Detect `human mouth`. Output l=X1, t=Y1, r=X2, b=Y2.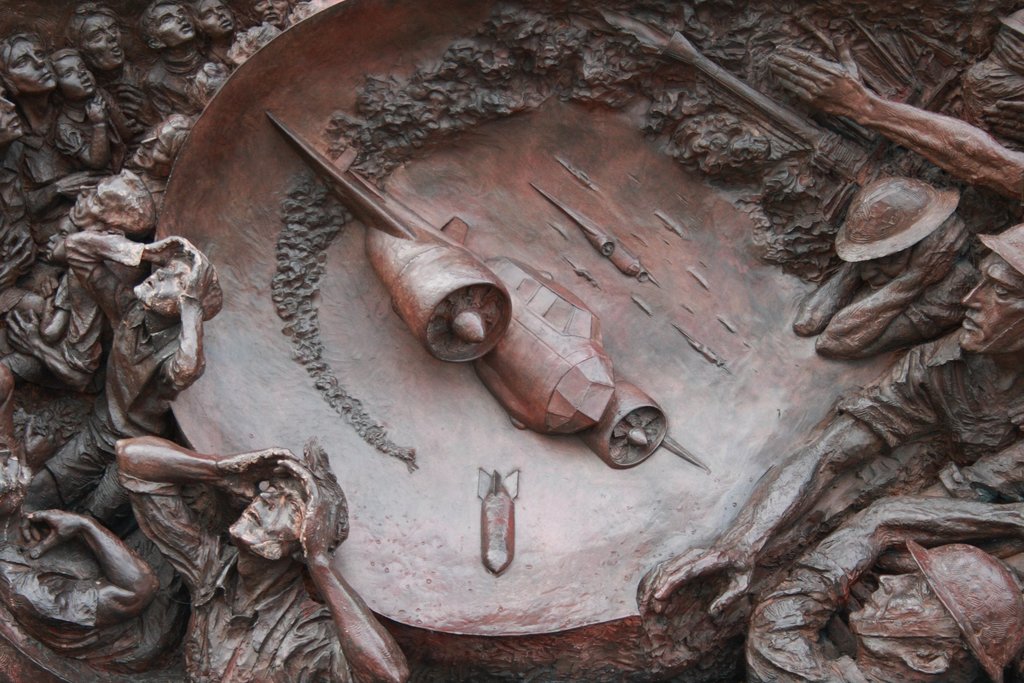
l=145, t=278, r=155, b=289.
